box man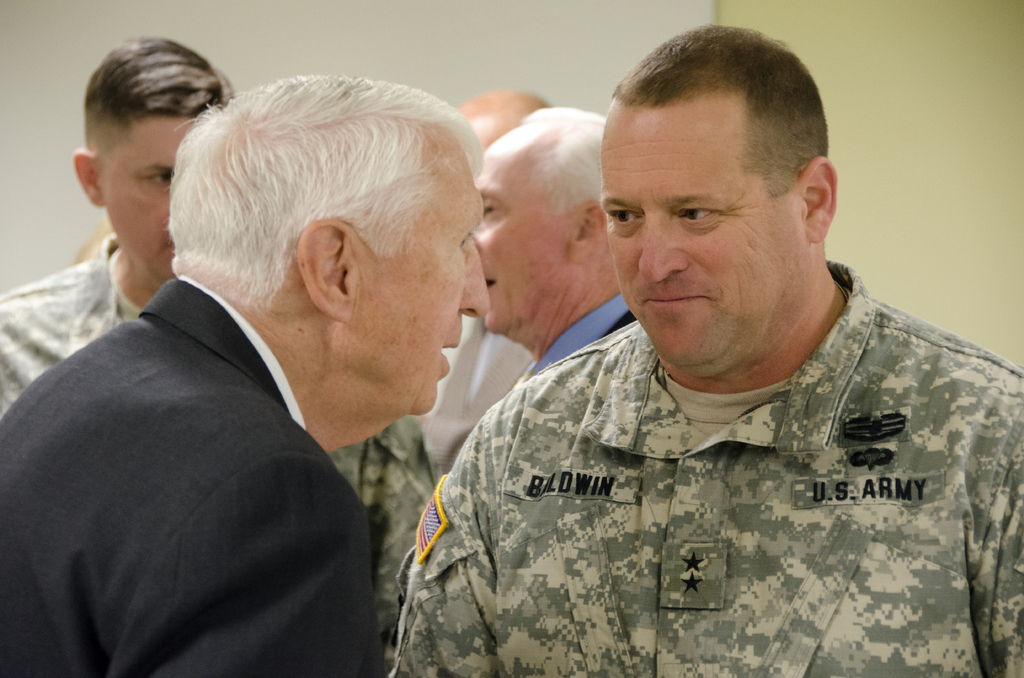
<region>0, 40, 234, 417</region>
